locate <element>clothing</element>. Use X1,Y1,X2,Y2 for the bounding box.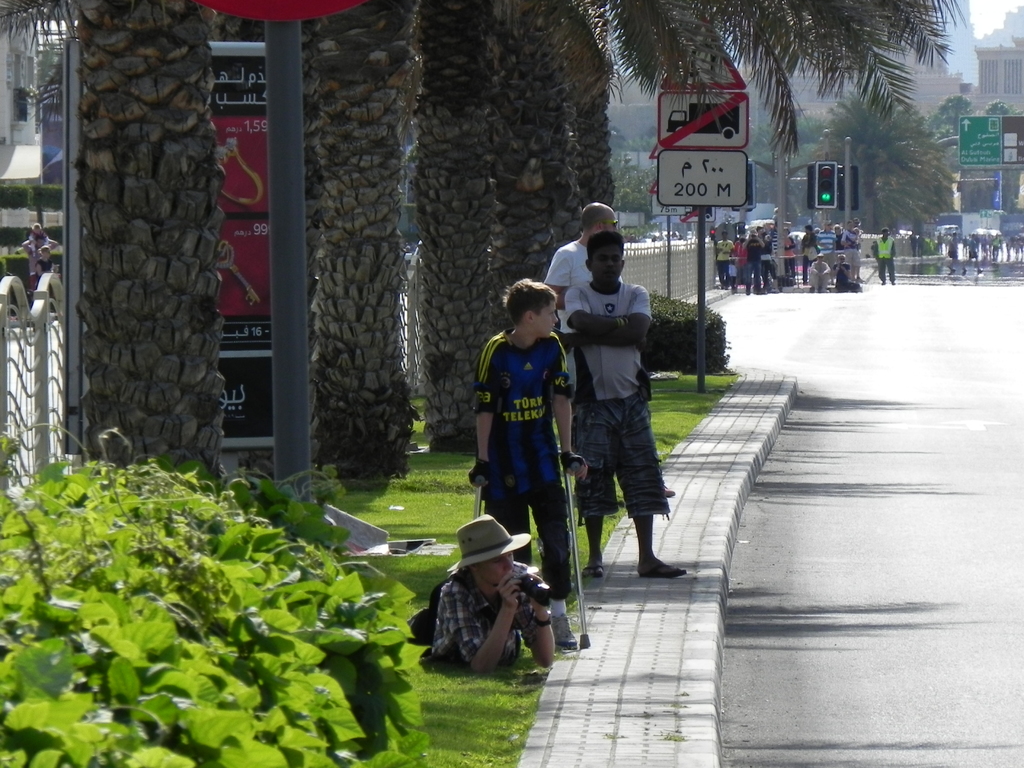
800,230,820,276.
